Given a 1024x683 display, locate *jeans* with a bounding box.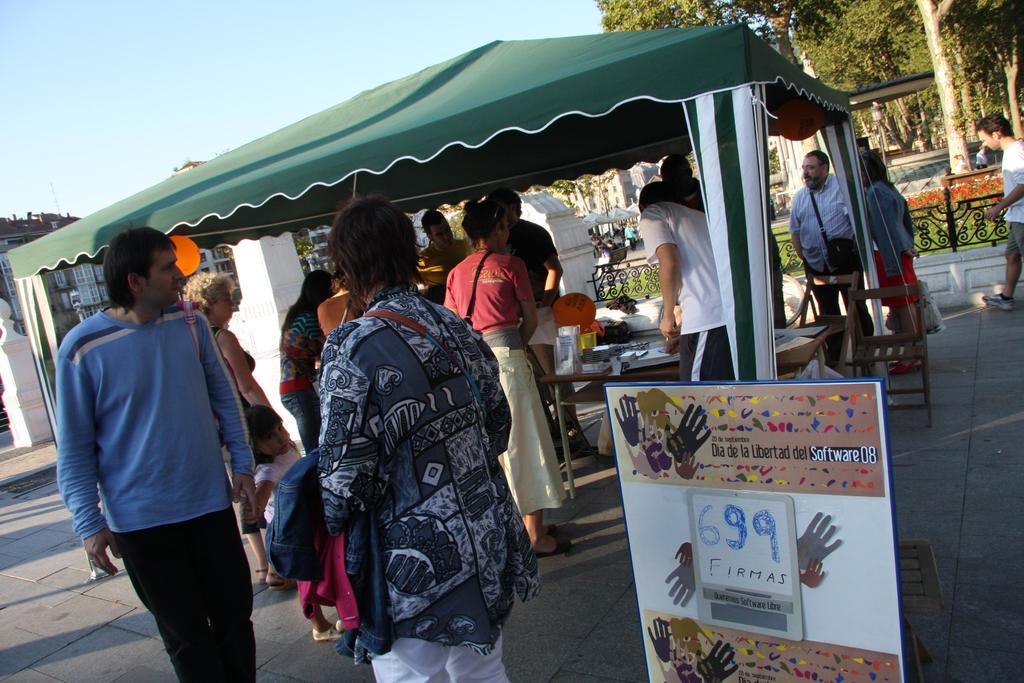
Located: left=282, top=386, right=320, bottom=454.
